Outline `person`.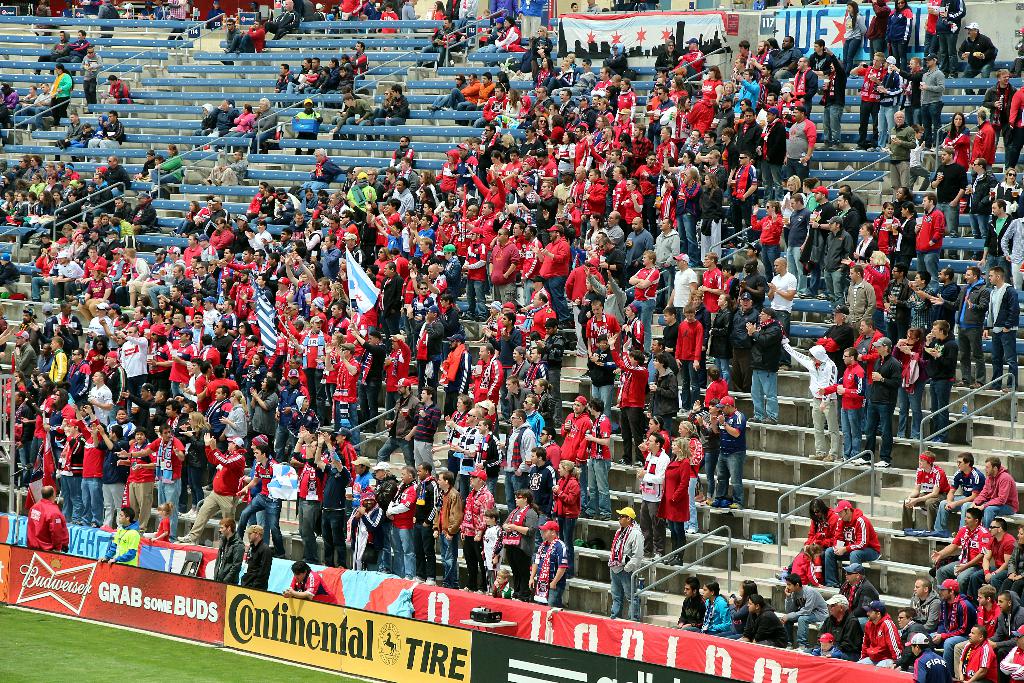
Outline: 471 470 495 579.
